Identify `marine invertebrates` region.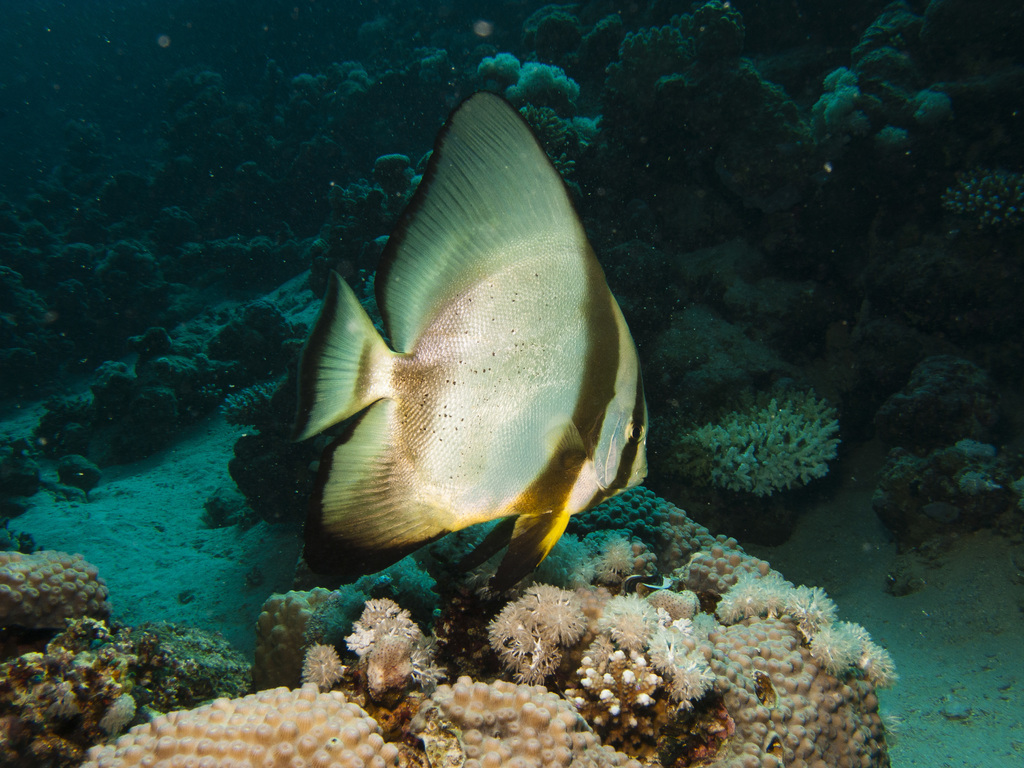
Region: rect(578, 643, 685, 724).
